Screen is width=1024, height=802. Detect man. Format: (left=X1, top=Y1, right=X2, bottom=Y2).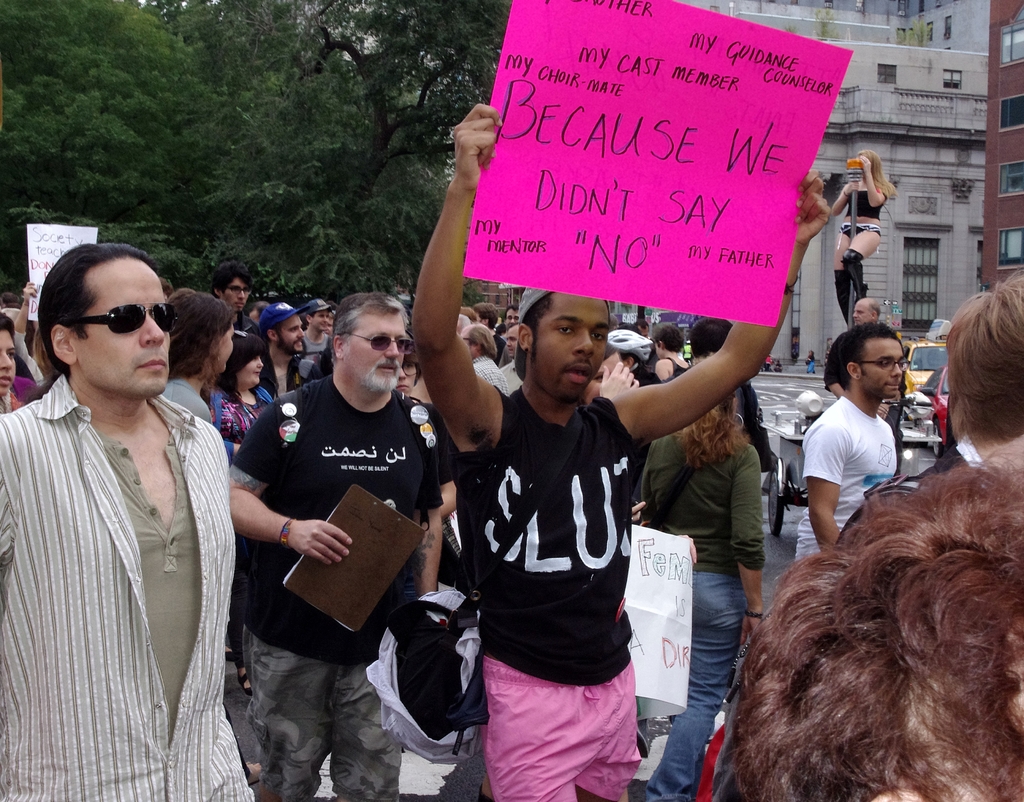
(left=792, top=318, right=908, bottom=560).
